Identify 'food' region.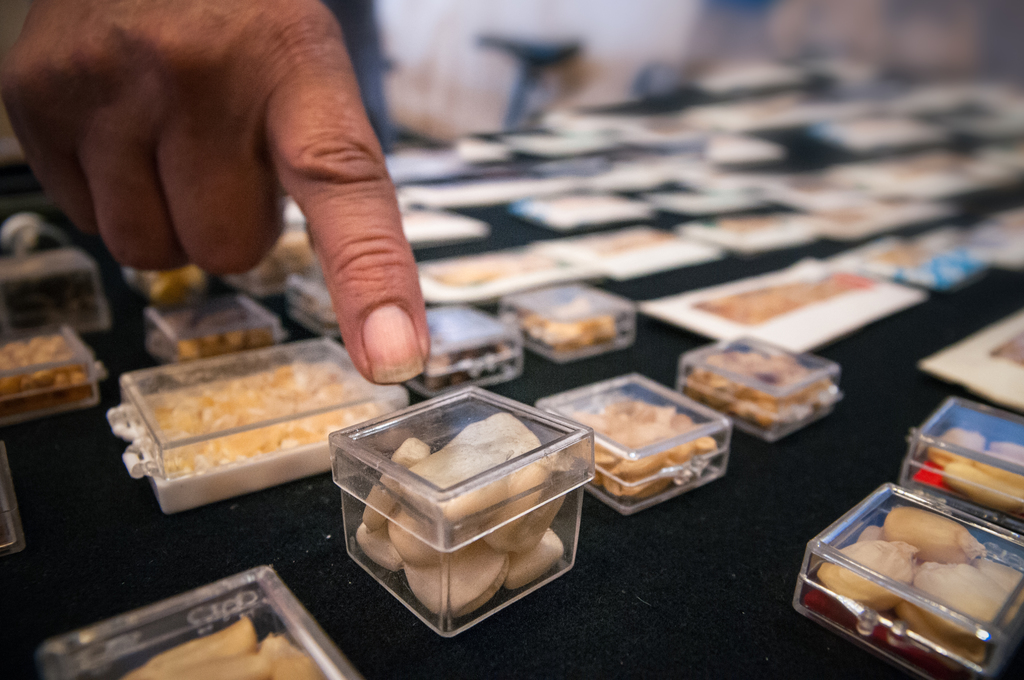
Region: (246, 231, 321, 290).
